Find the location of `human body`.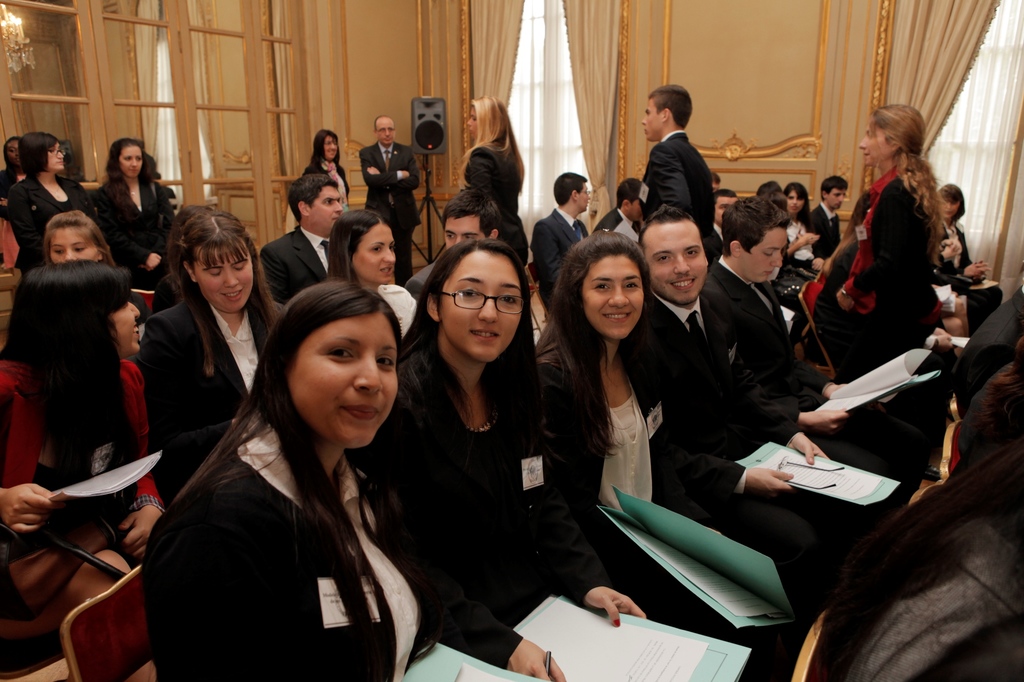
Location: pyautogui.locateOnScreen(260, 174, 343, 313).
